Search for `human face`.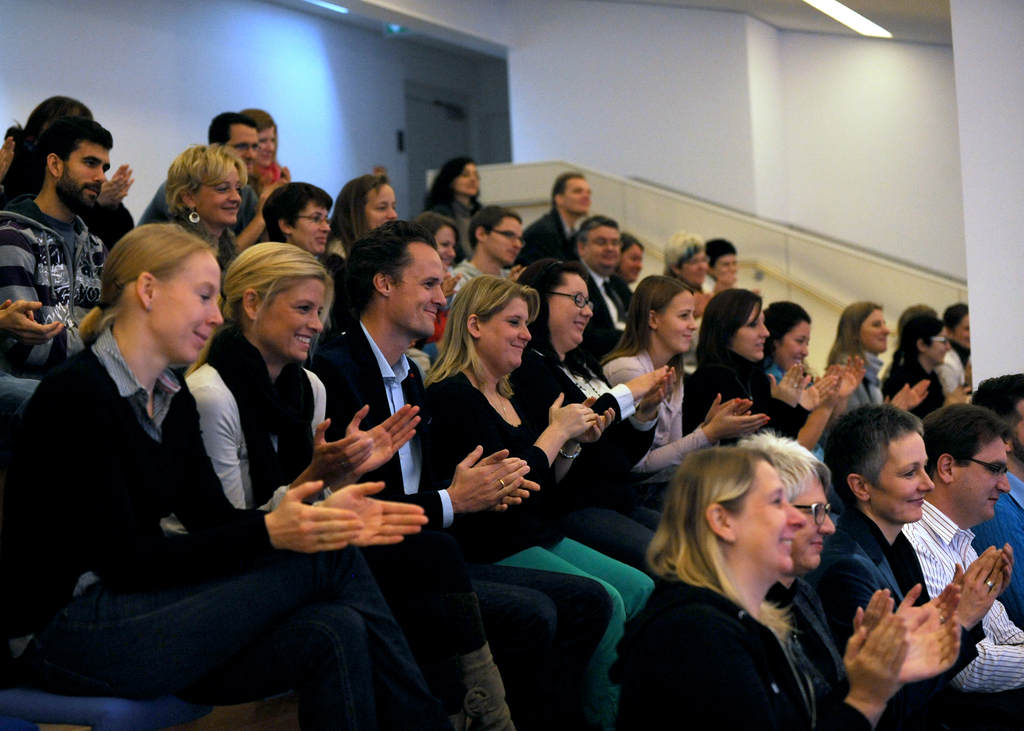
Found at Rect(62, 138, 107, 209).
